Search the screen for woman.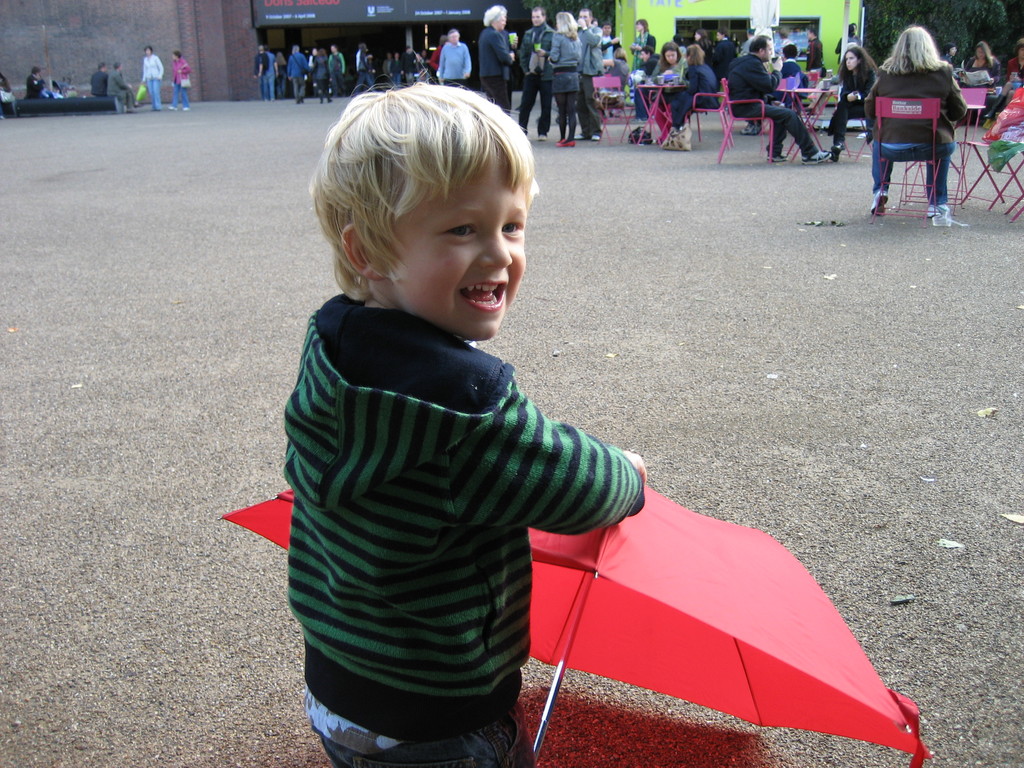
Found at select_region(668, 42, 714, 138).
